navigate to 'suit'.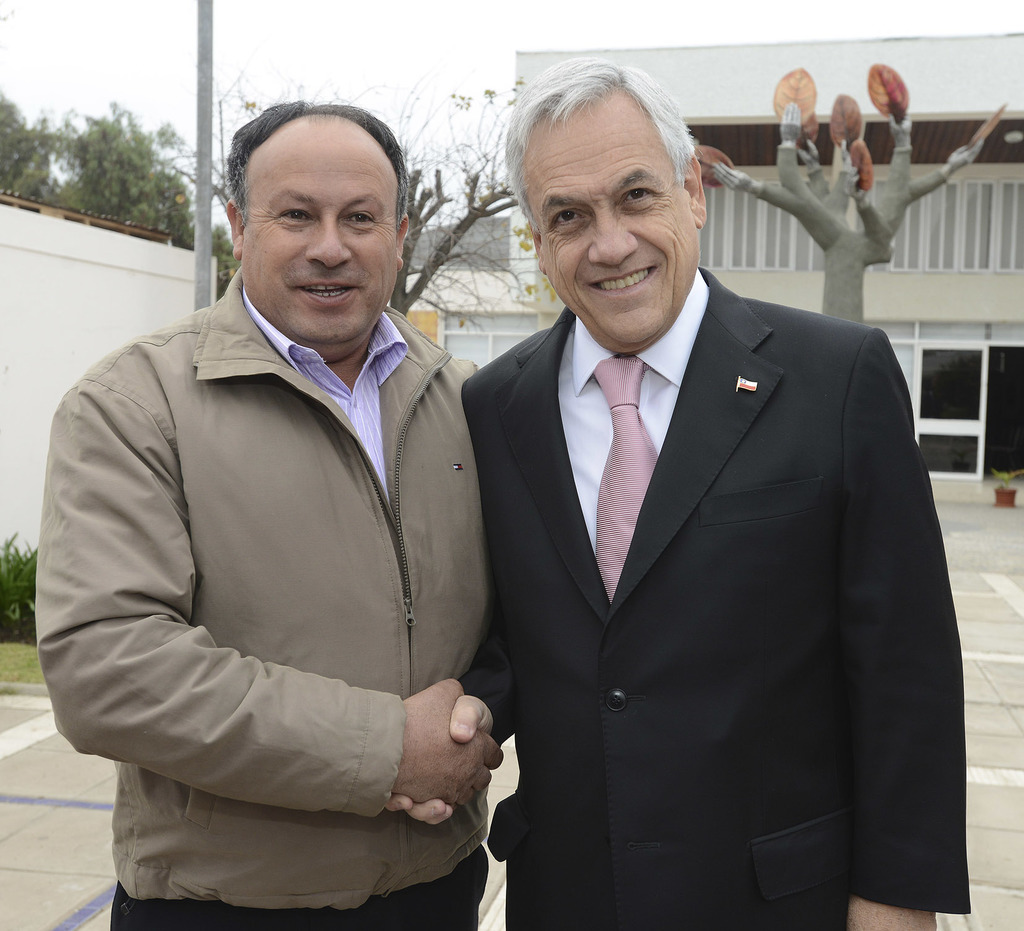
Navigation target: (426,122,950,923).
